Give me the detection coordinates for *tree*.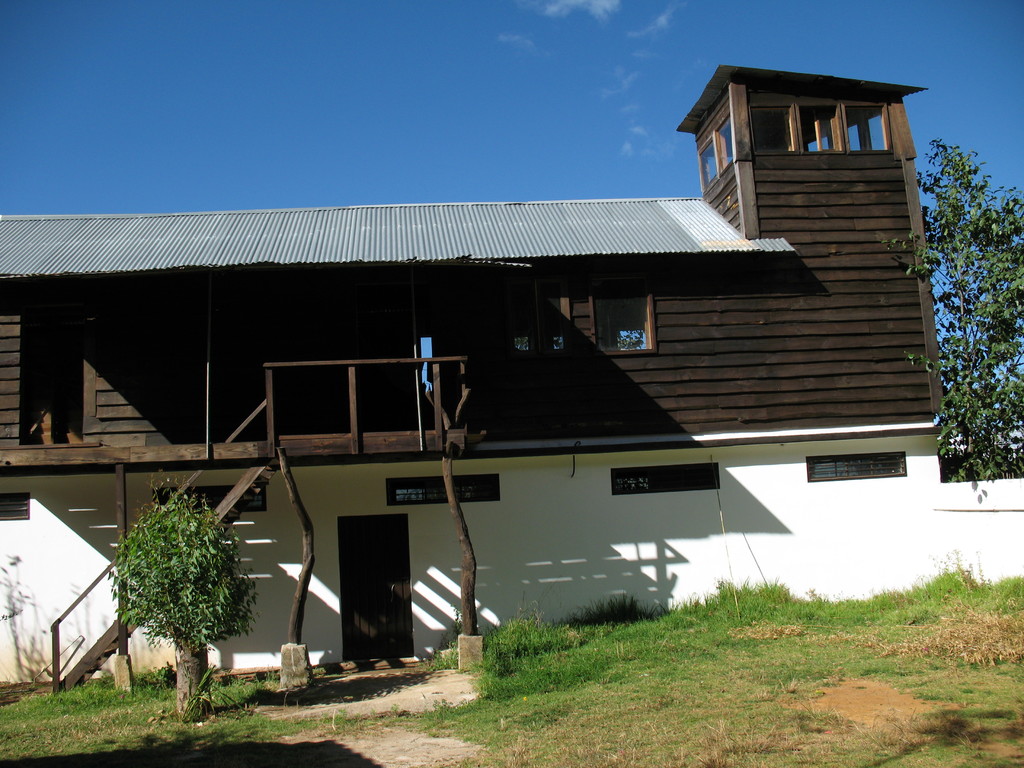
region(101, 471, 255, 720).
